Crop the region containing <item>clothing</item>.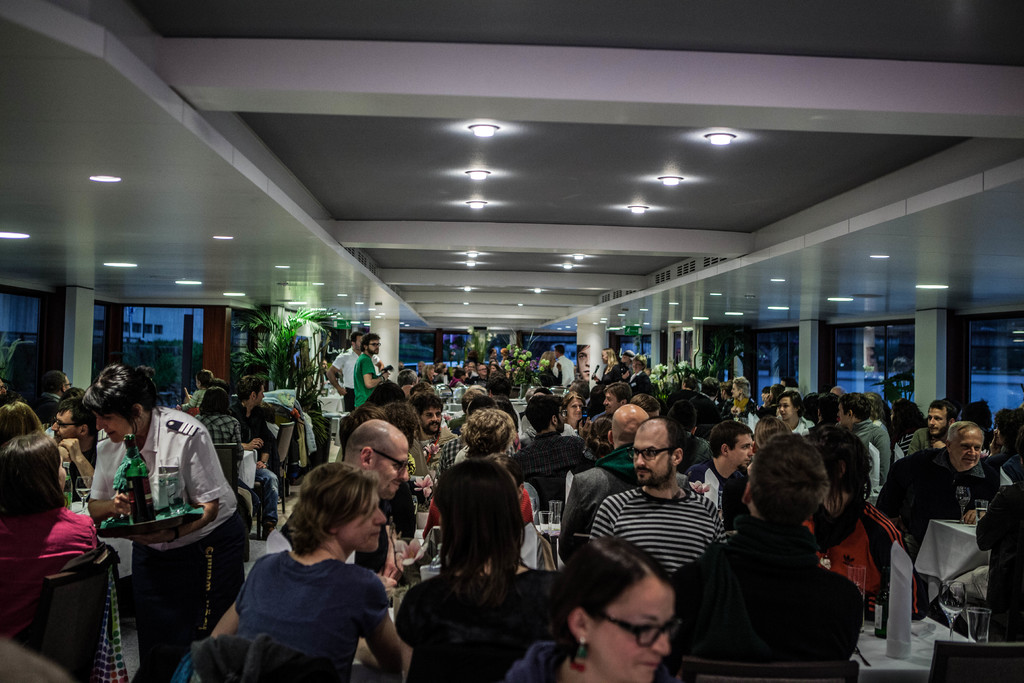
Crop region: (left=349, top=481, right=417, bottom=573).
